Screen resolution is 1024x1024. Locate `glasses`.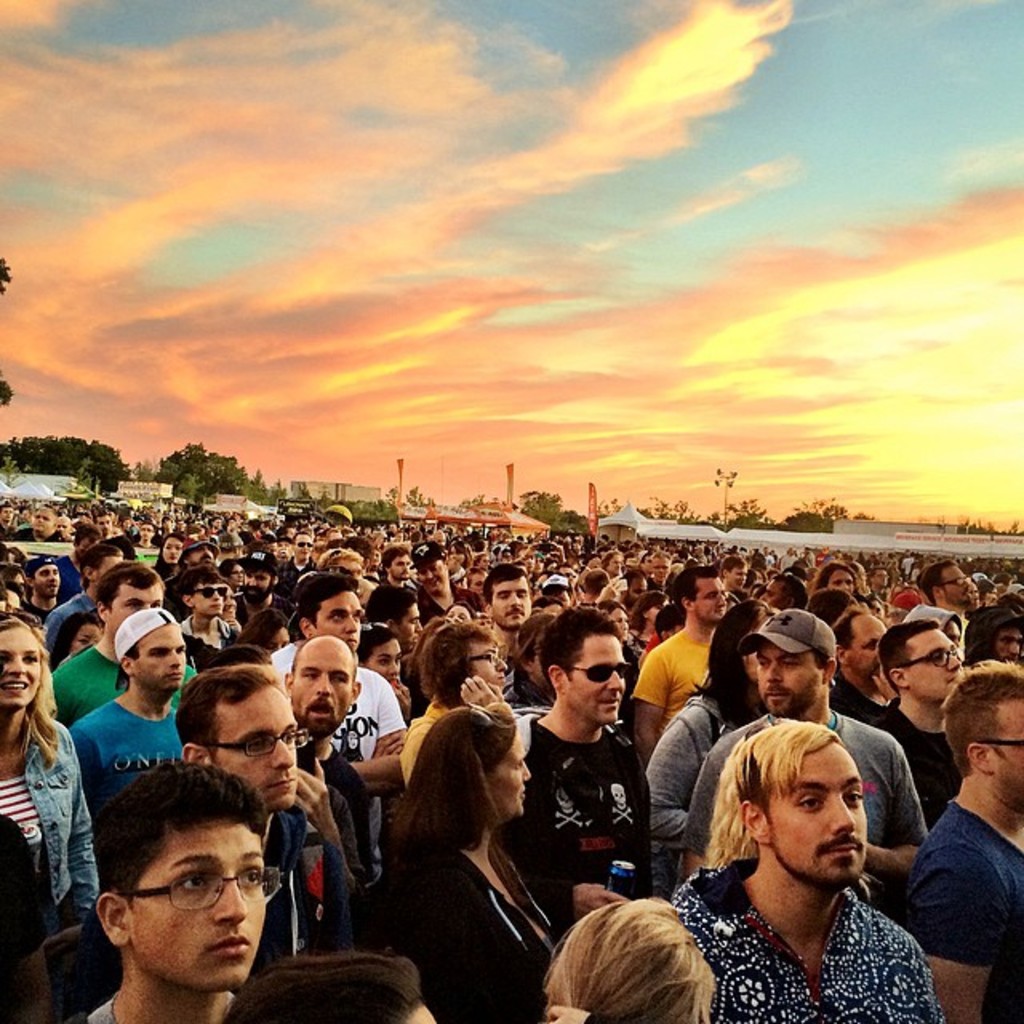
bbox=(456, 646, 499, 666).
